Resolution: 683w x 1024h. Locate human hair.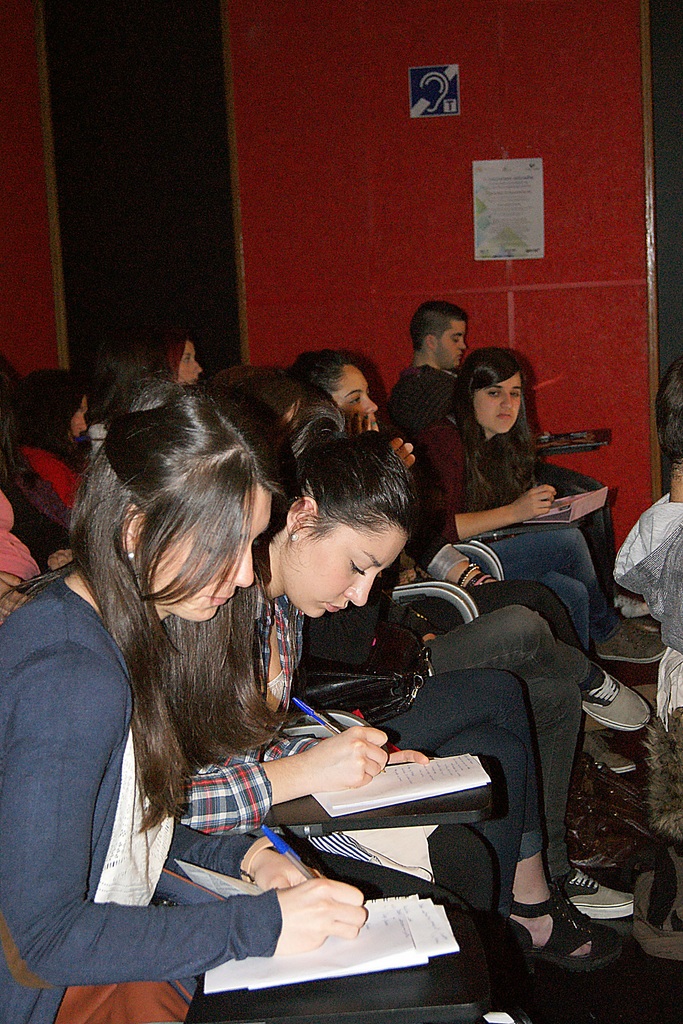
detection(301, 344, 365, 402).
